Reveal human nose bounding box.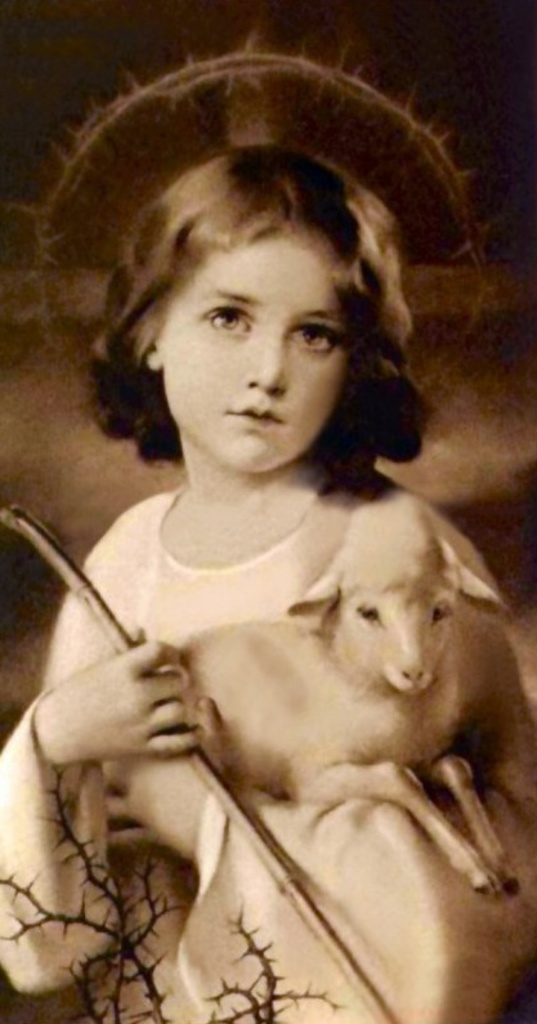
Revealed: 246:323:286:397.
